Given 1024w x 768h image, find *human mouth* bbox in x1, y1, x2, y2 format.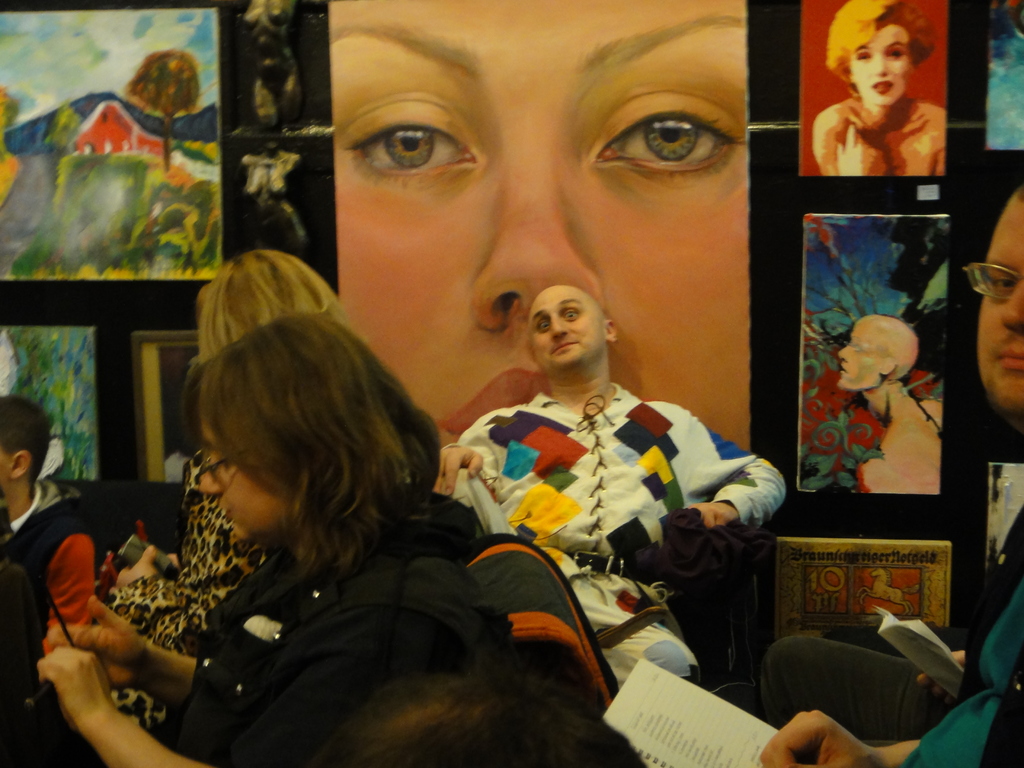
444, 365, 555, 445.
